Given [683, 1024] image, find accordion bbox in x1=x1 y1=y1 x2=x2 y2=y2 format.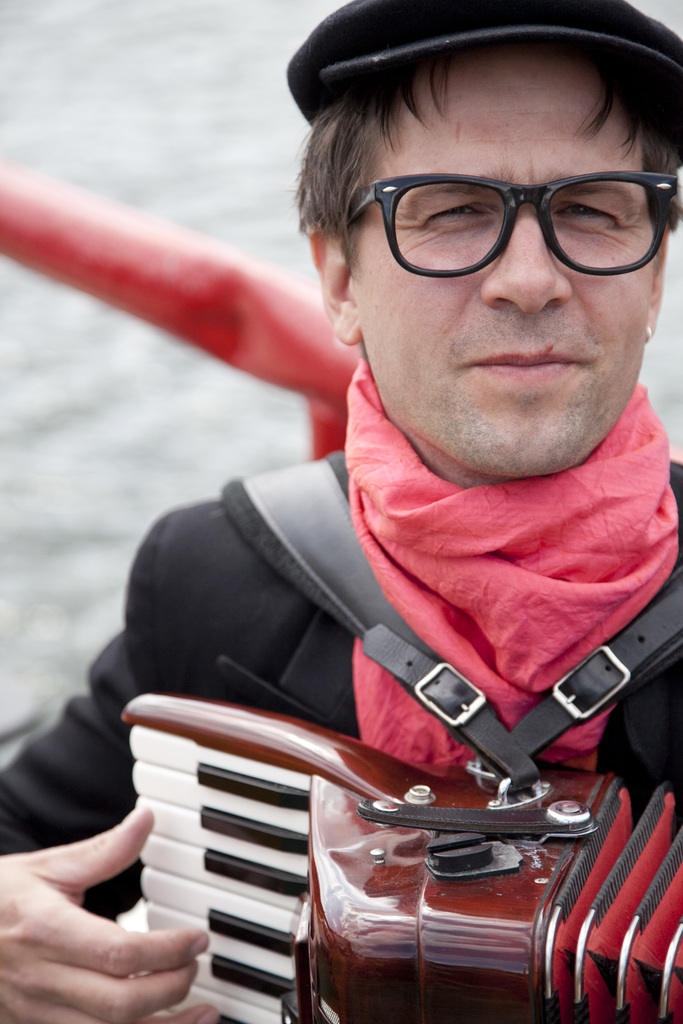
x1=93 y1=442 x2=682 y2=938.
